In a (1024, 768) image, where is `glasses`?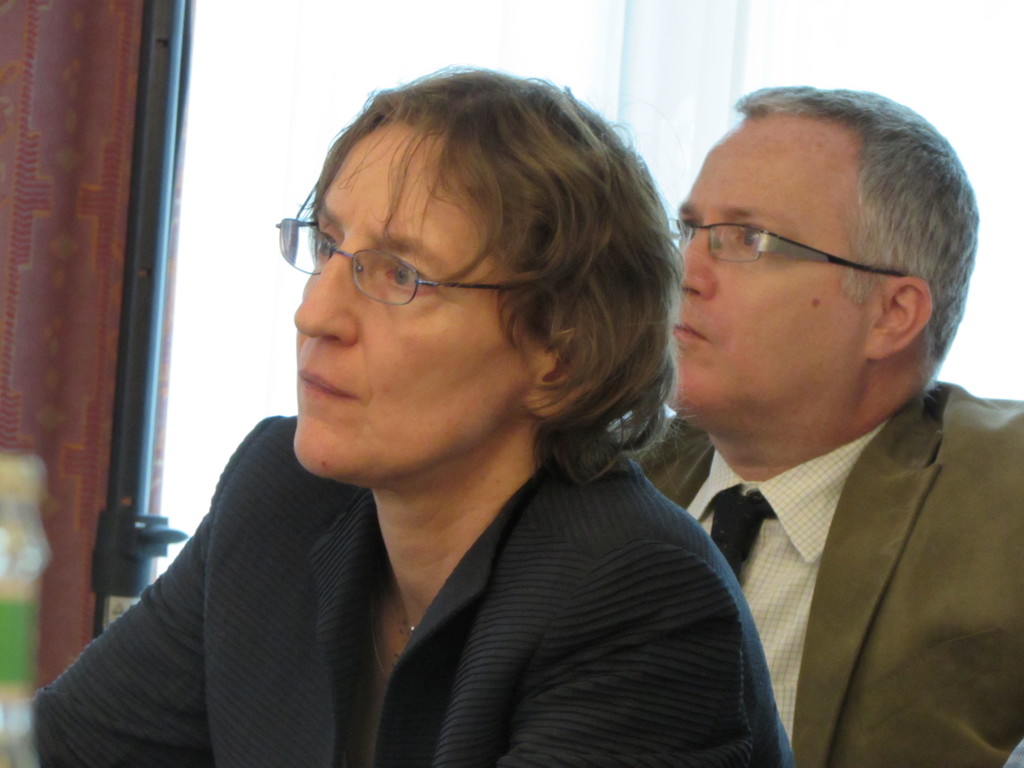
[left=276, top=207, right=527, bottom=305].
